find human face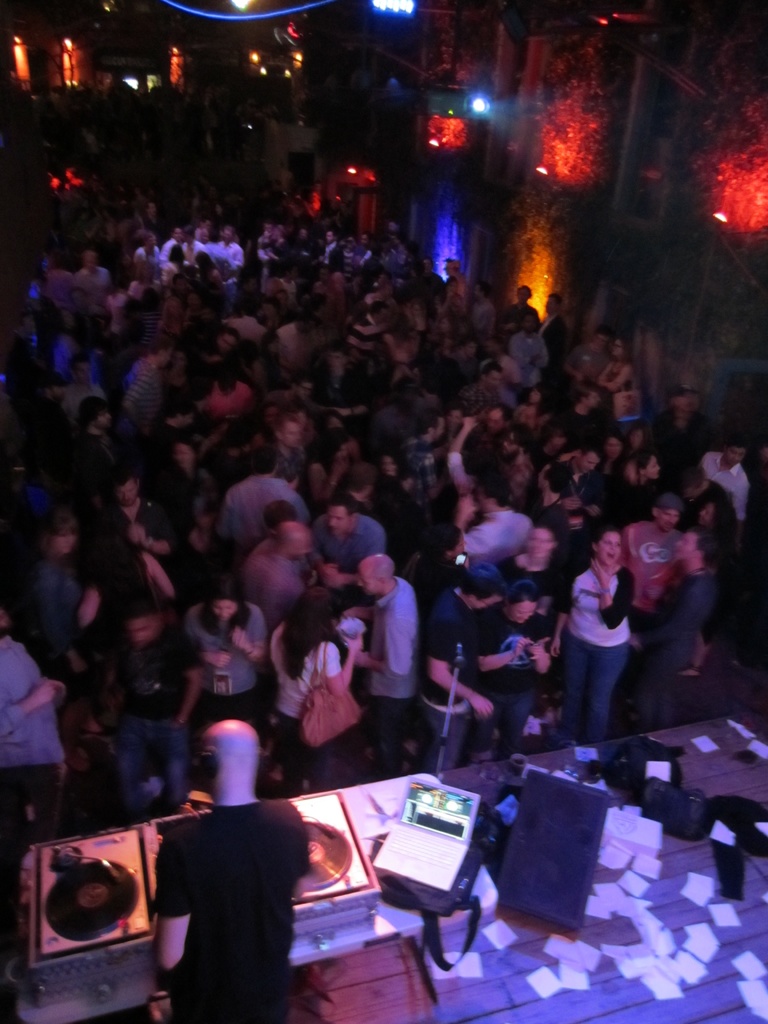
bbox=[660, 509, 679, 534]
